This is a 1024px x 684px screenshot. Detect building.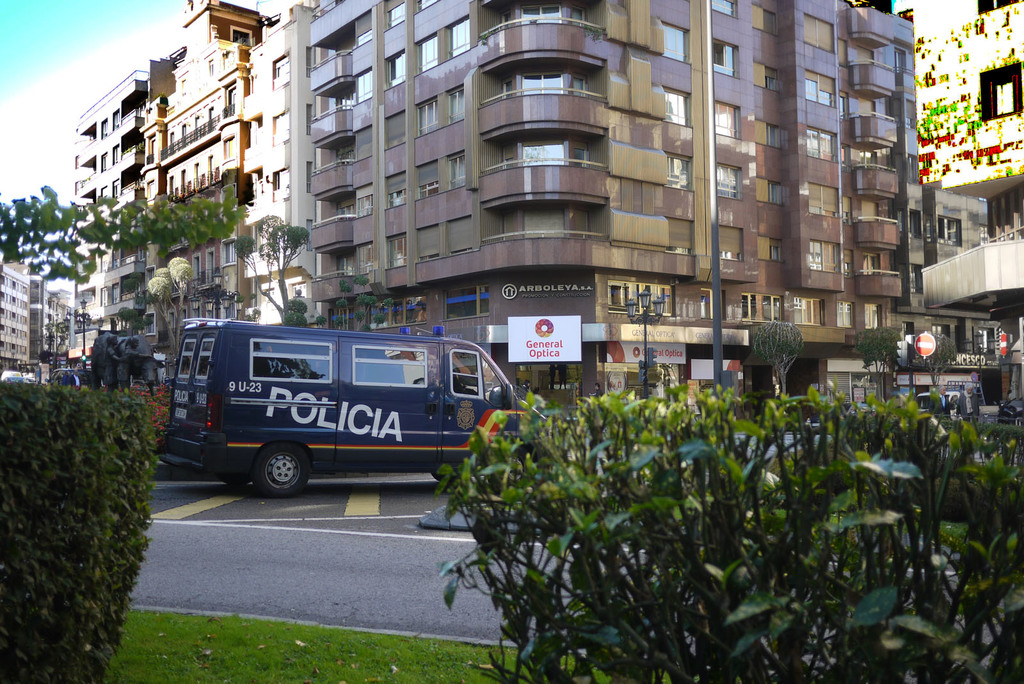
75,45,185,338.
